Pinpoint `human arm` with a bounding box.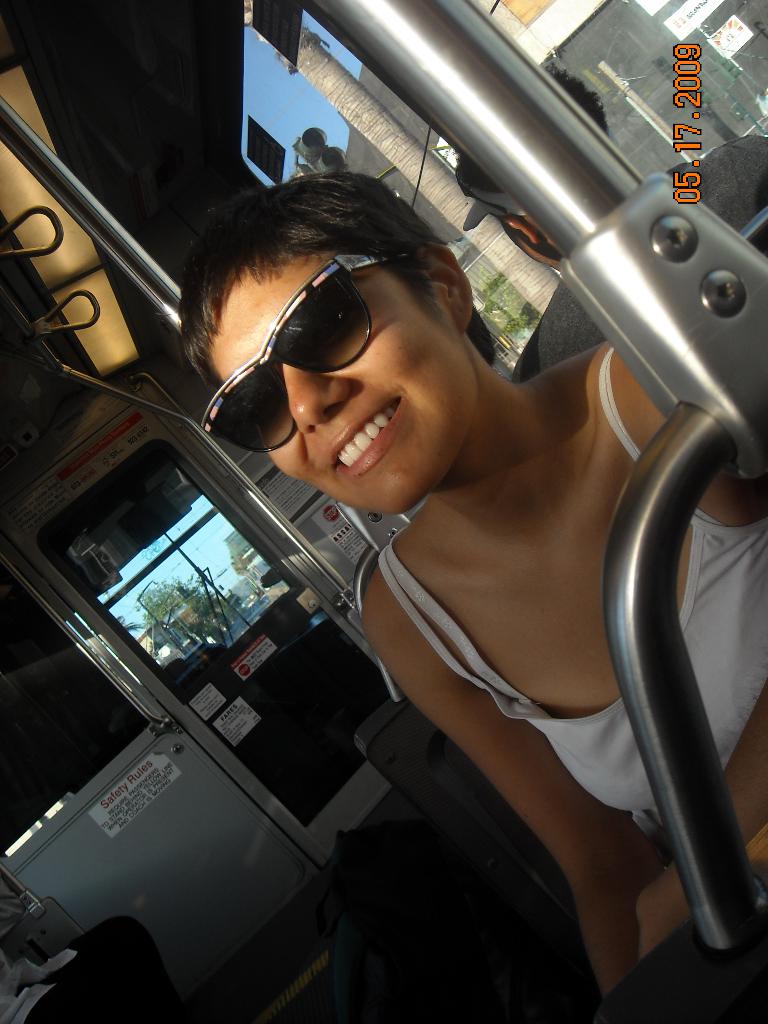
crop(634, 679, 767, 966).
